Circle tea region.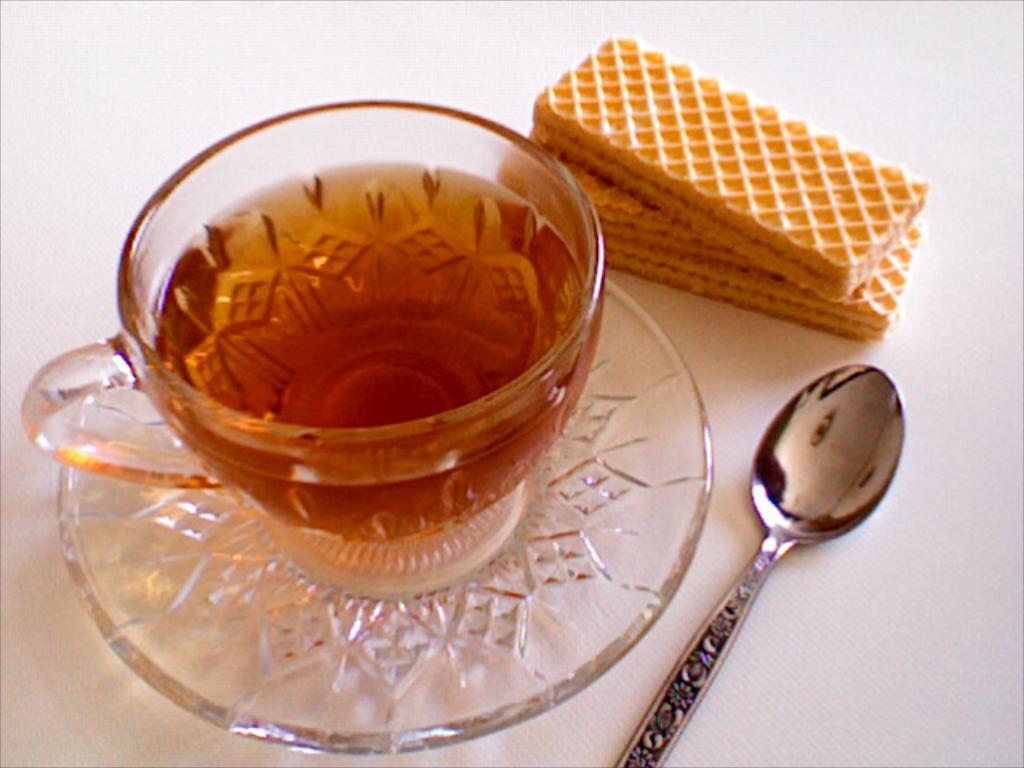
Region: box=[144, 149, 602, 552].
